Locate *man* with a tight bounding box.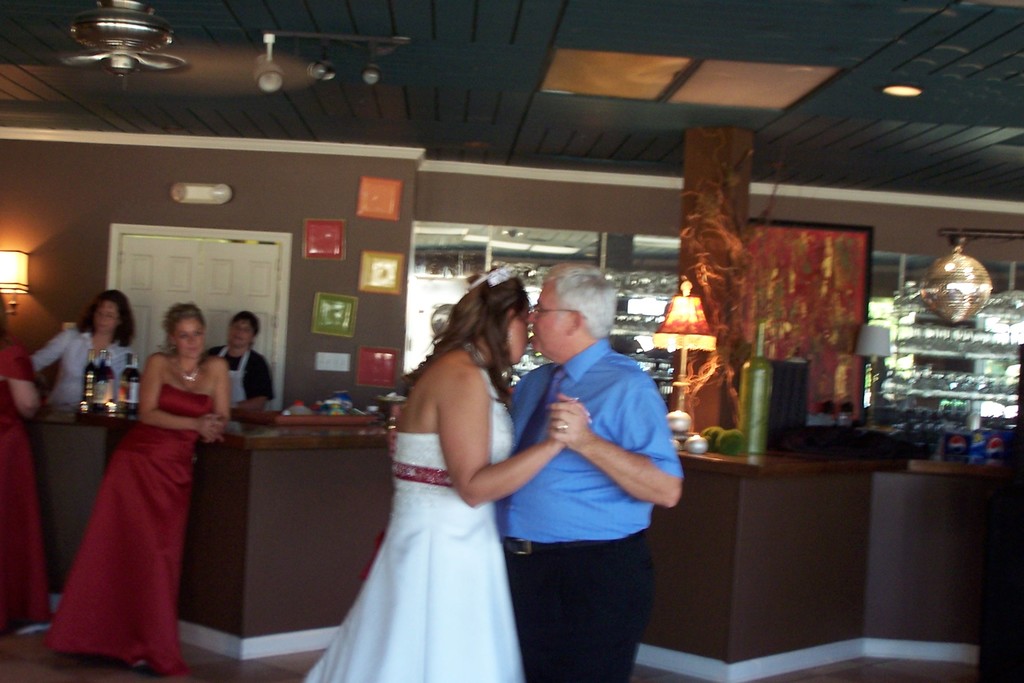
x1=487 y1=275 x2=685 y2=682.
